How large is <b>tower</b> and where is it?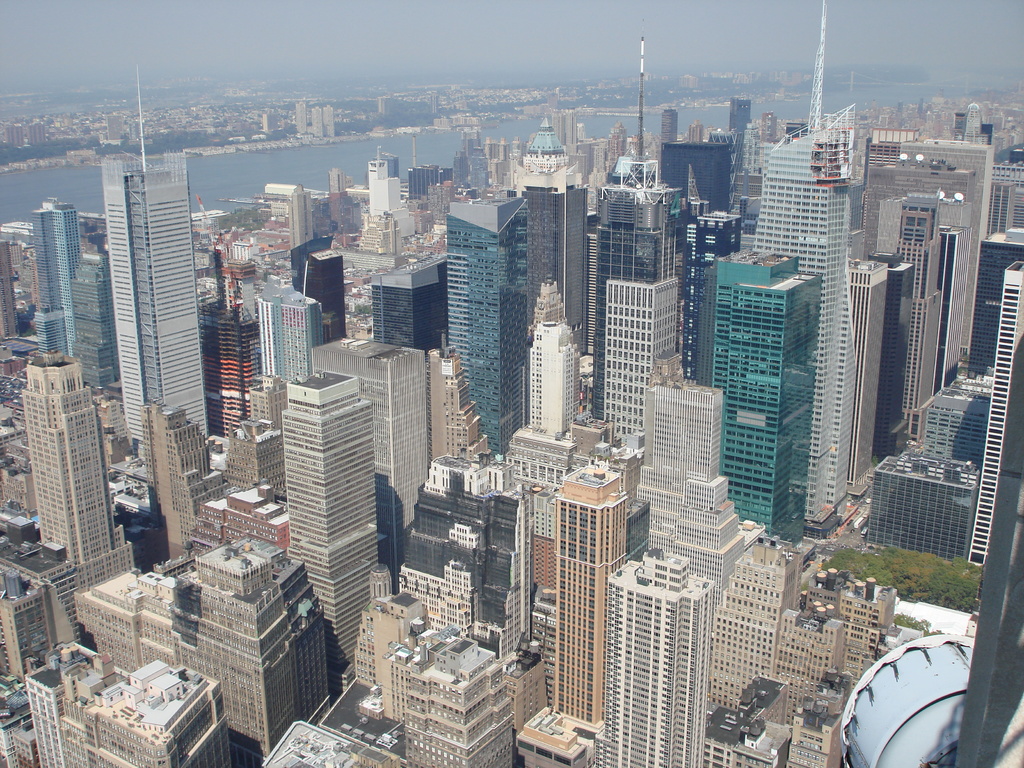
Bounding box: 443, 198, 527, 465.
